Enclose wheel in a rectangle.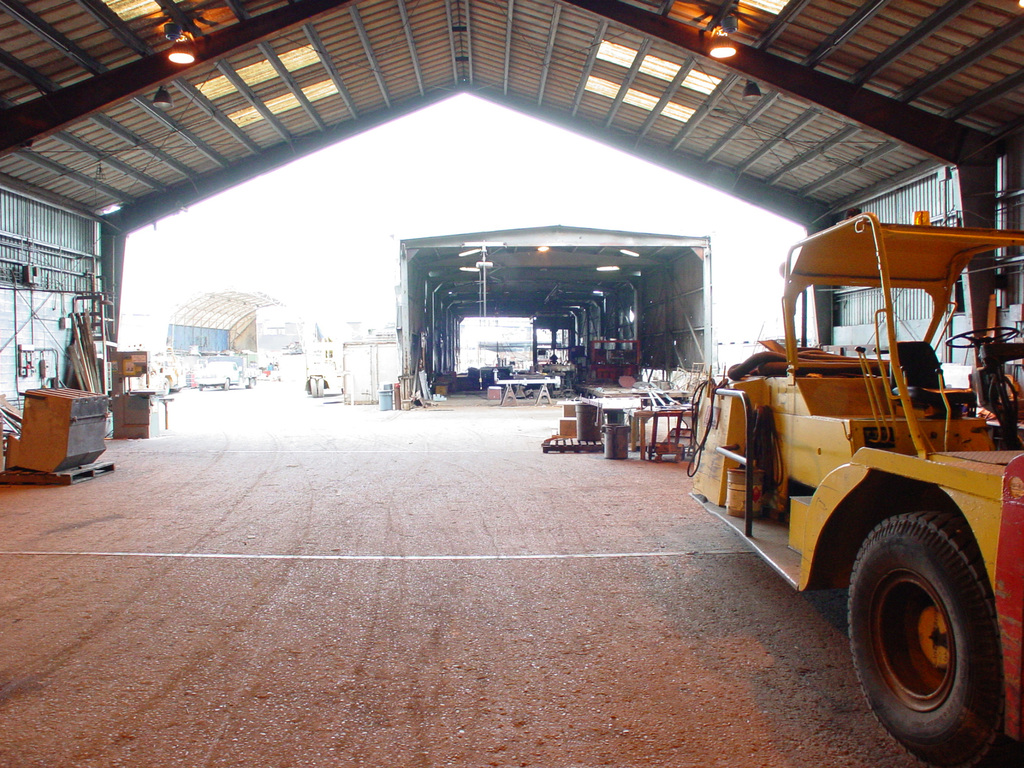
locate(946, 325, 1019, 347).
